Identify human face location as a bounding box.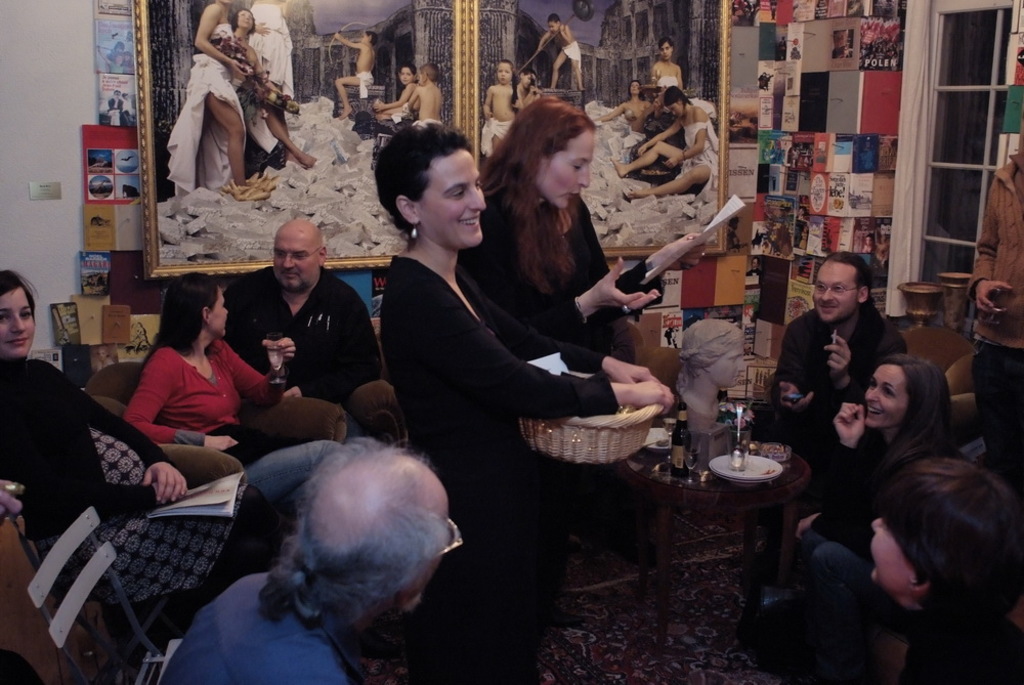
left=271, top=237, right=318, bottom=293.
